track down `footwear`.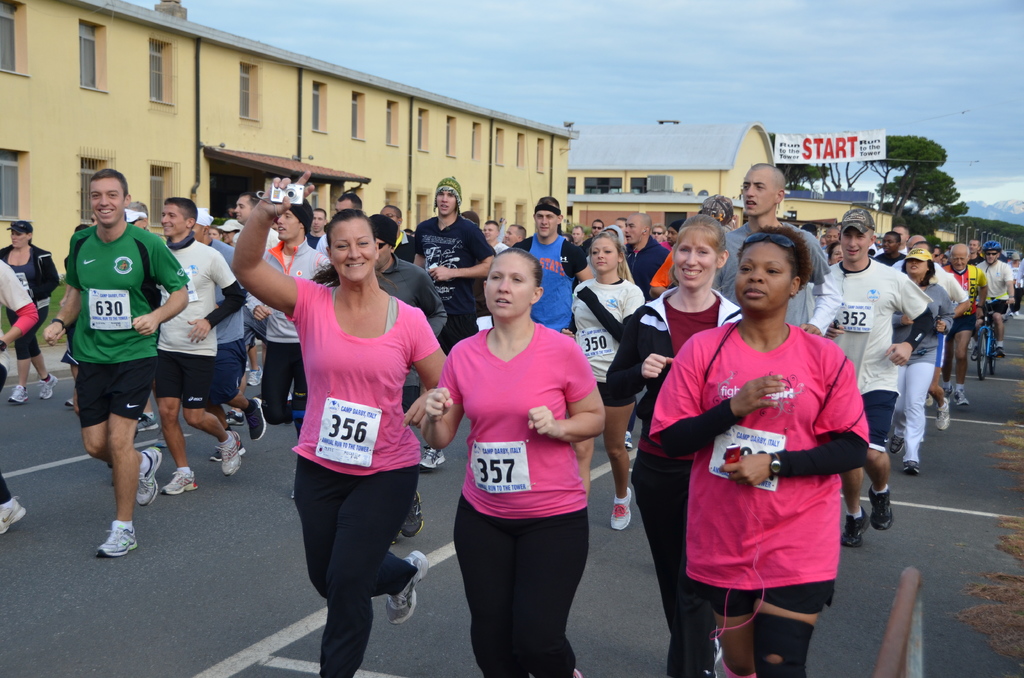
Tracked to box=[221, 433, 242, 477].
